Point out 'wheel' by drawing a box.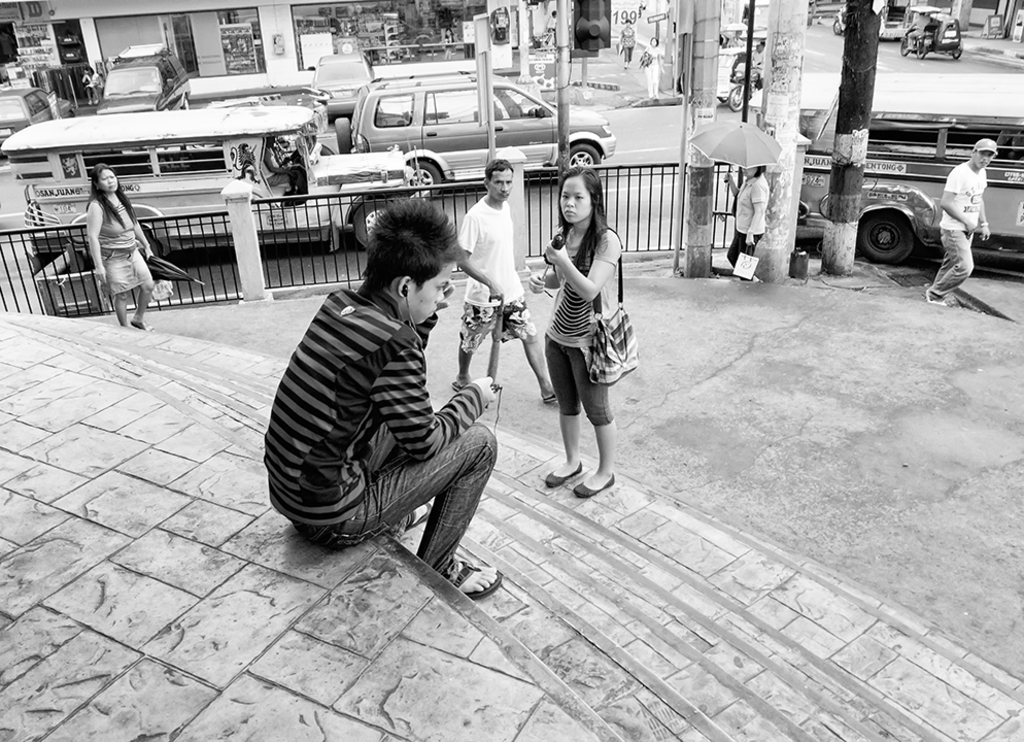
left=335, top=115, right=352, bottom=155.
